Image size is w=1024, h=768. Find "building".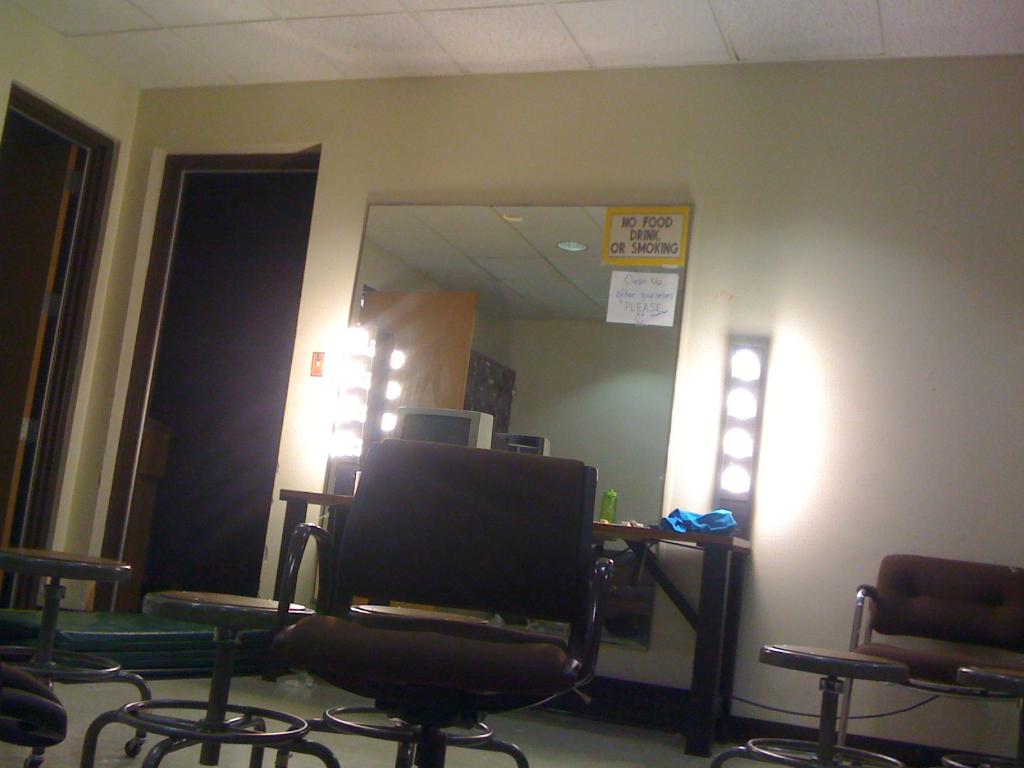
select_region(0, 0, 1023, 767).
